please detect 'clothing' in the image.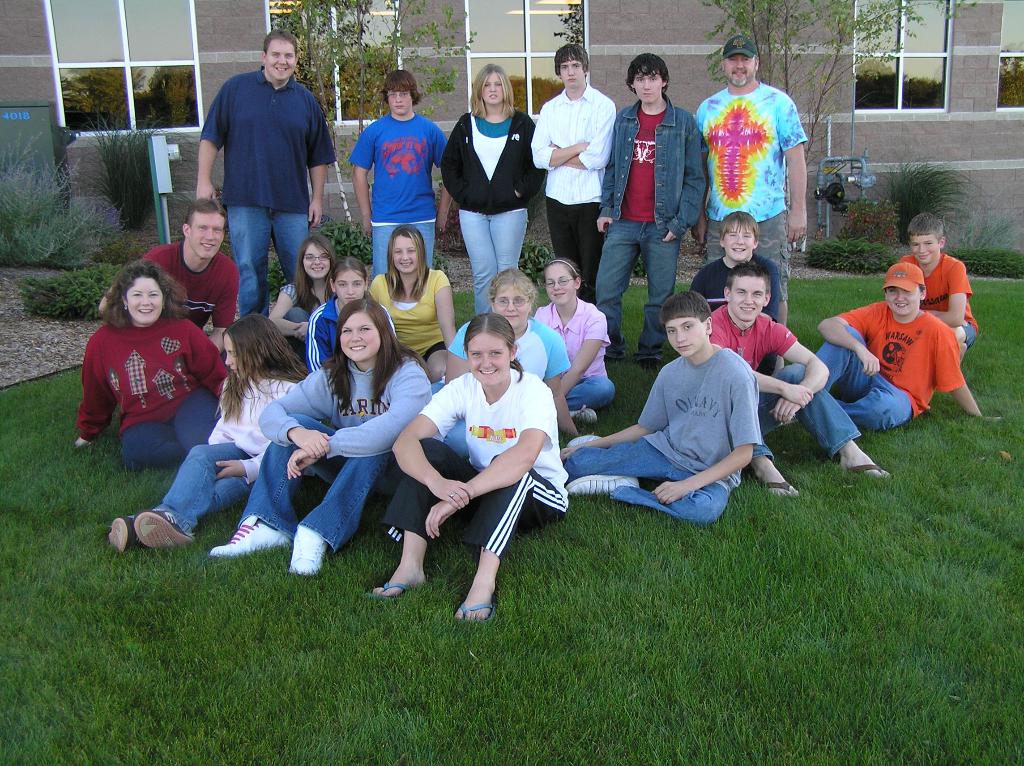
[198,69,336,278].
